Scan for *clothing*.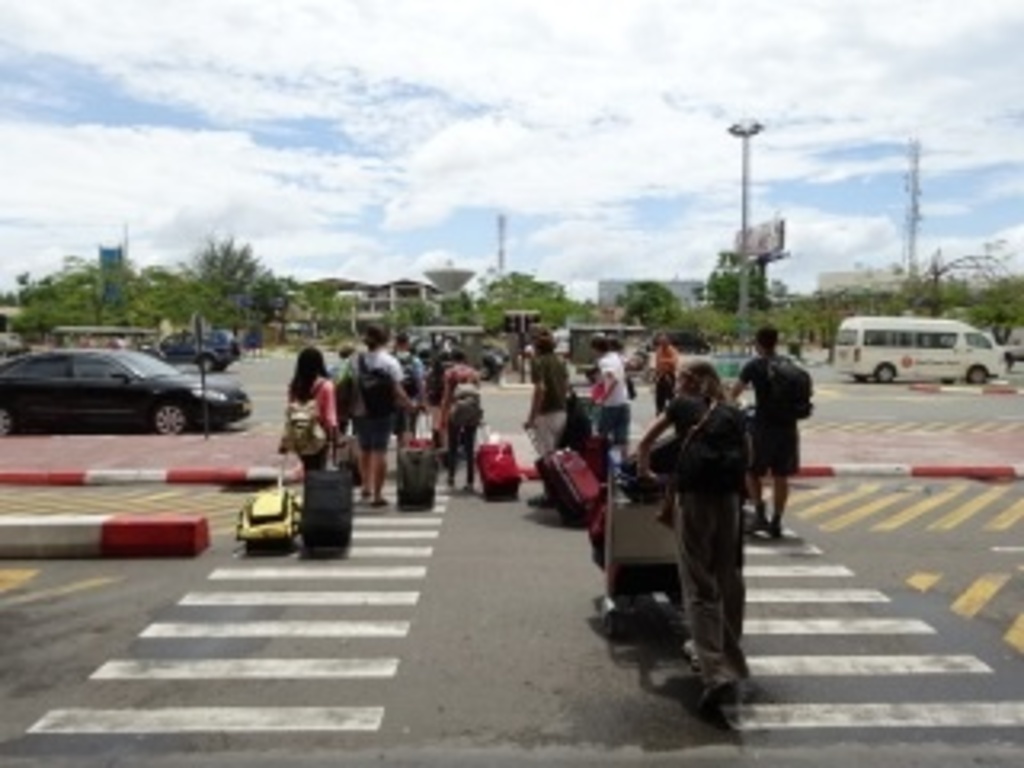
Scan result: select_region(739, 317, 819, 512).
